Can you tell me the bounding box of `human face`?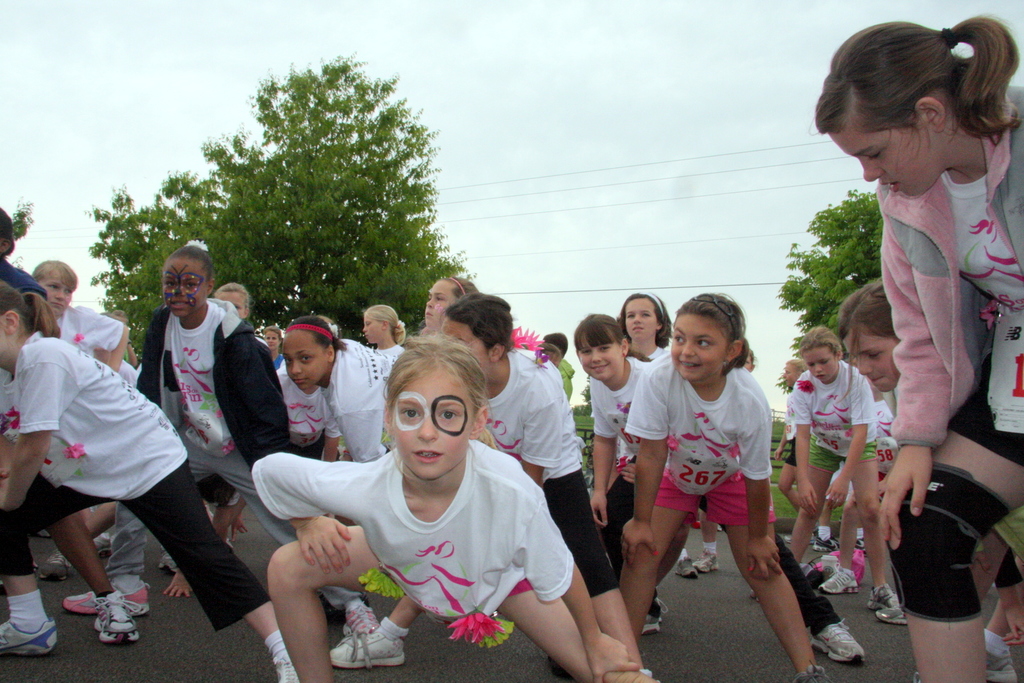
425 280 454 323.
